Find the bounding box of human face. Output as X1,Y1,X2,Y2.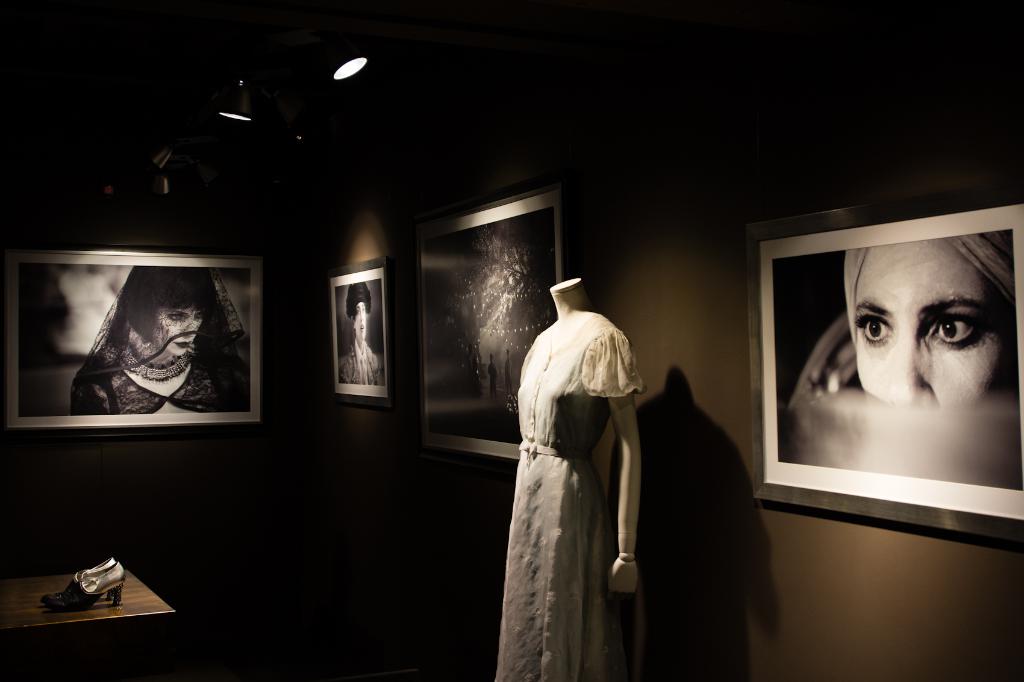
847,230,1004,414.
